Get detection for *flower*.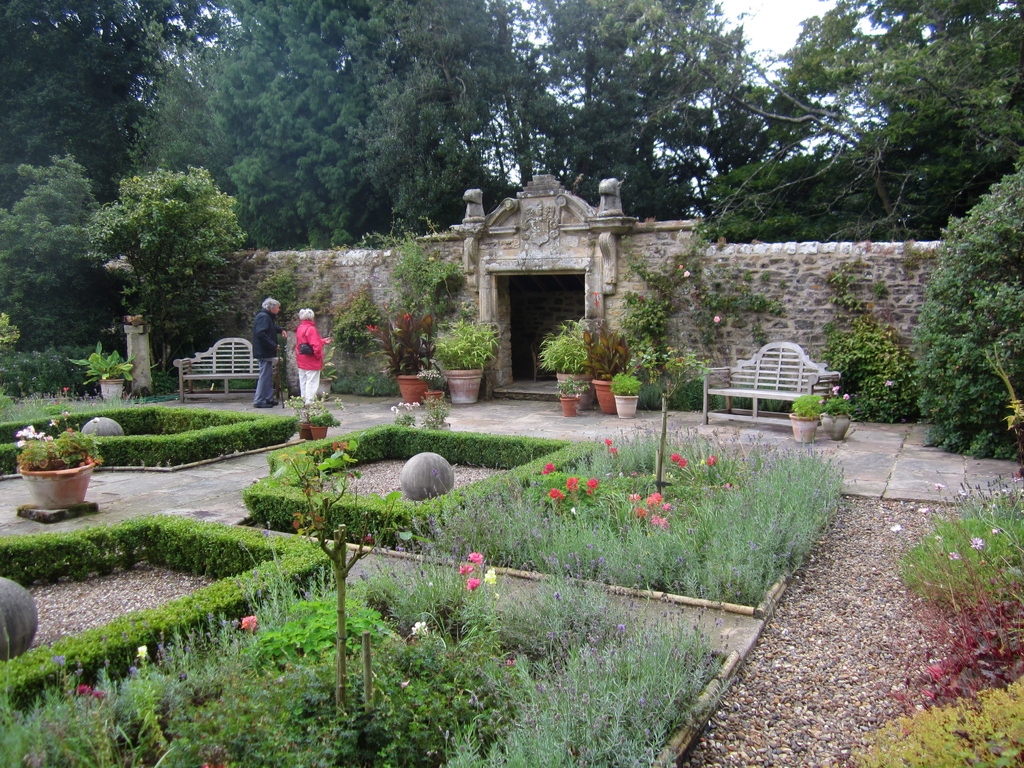
Detection: l=397, t=399, r=403, b=407.
